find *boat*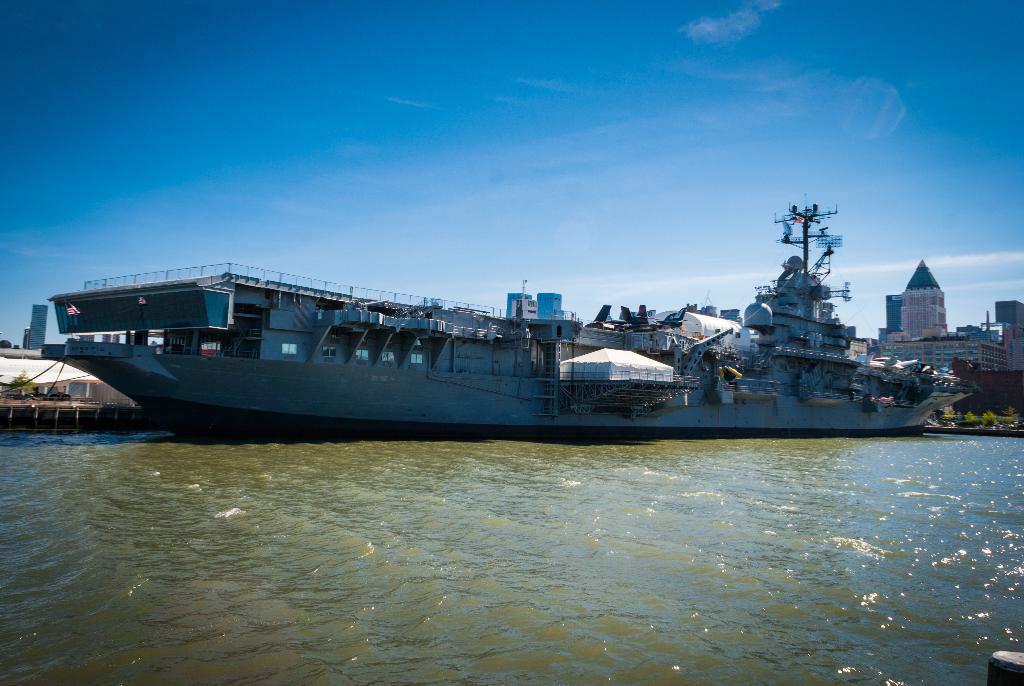
[190, 179, 956, 452]
